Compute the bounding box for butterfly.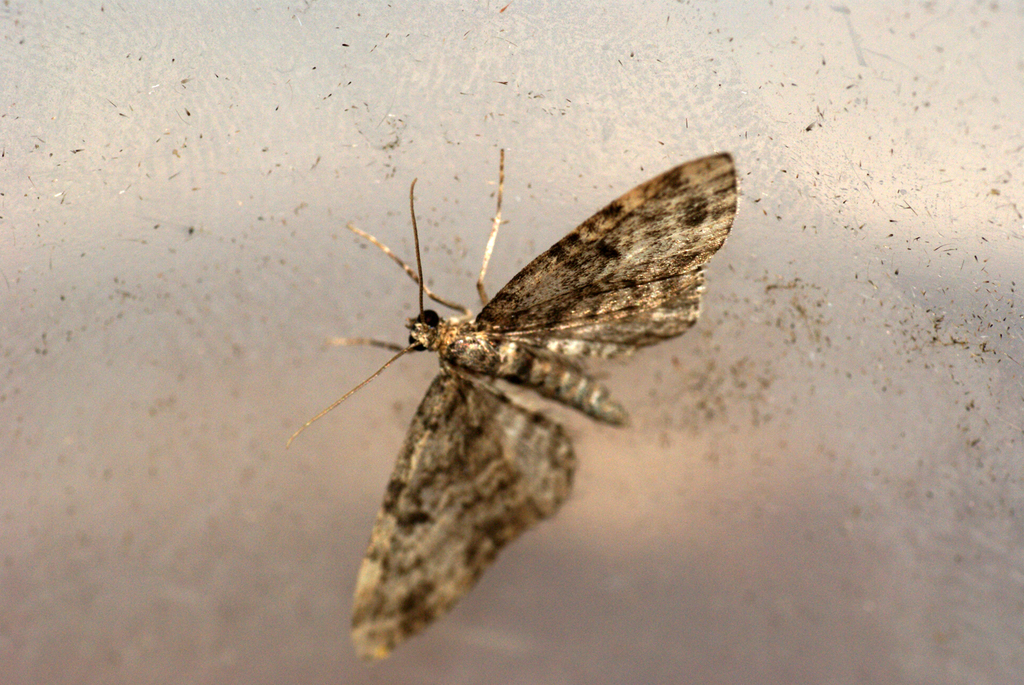
[left=283, top=147, right=741, bottom=661].
